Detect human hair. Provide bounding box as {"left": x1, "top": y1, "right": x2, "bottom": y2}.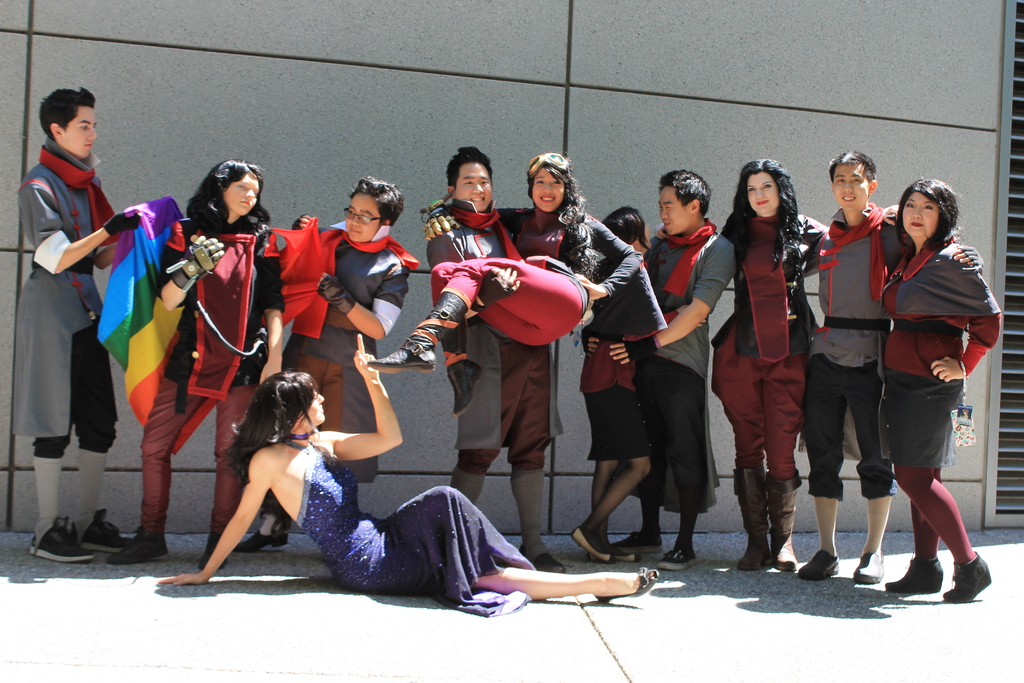
{"left": 741, "top": 169, "right": 815, "bottom": 245}.
